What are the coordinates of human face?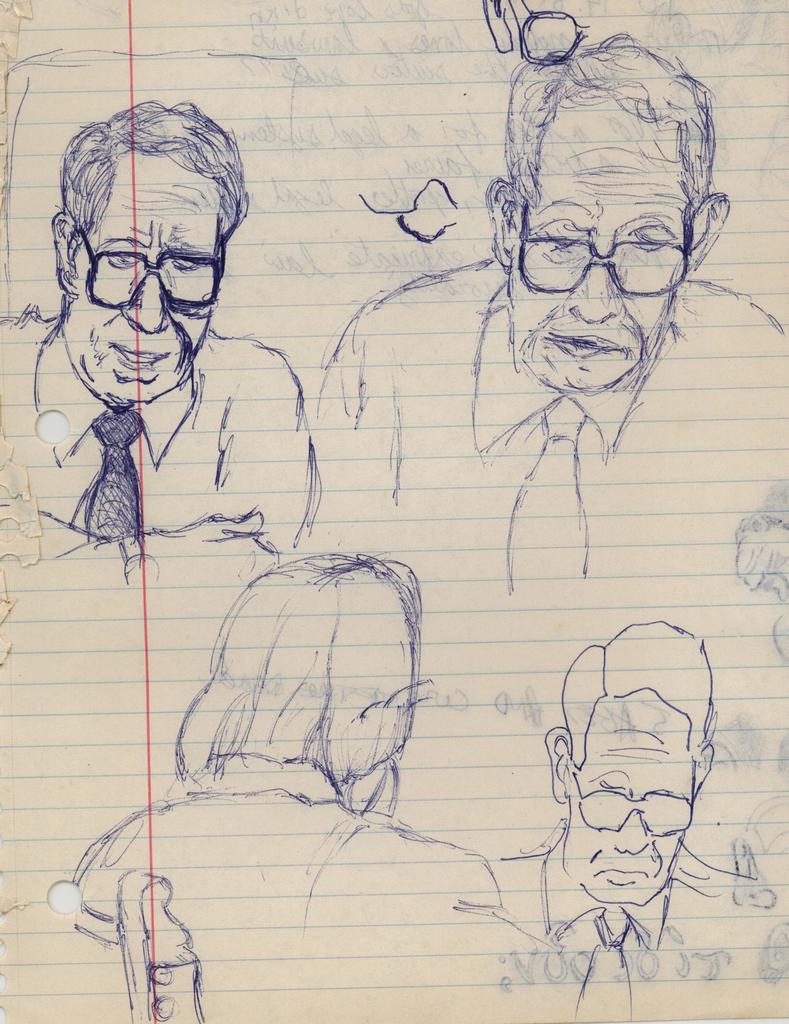
572/725/684/900.
